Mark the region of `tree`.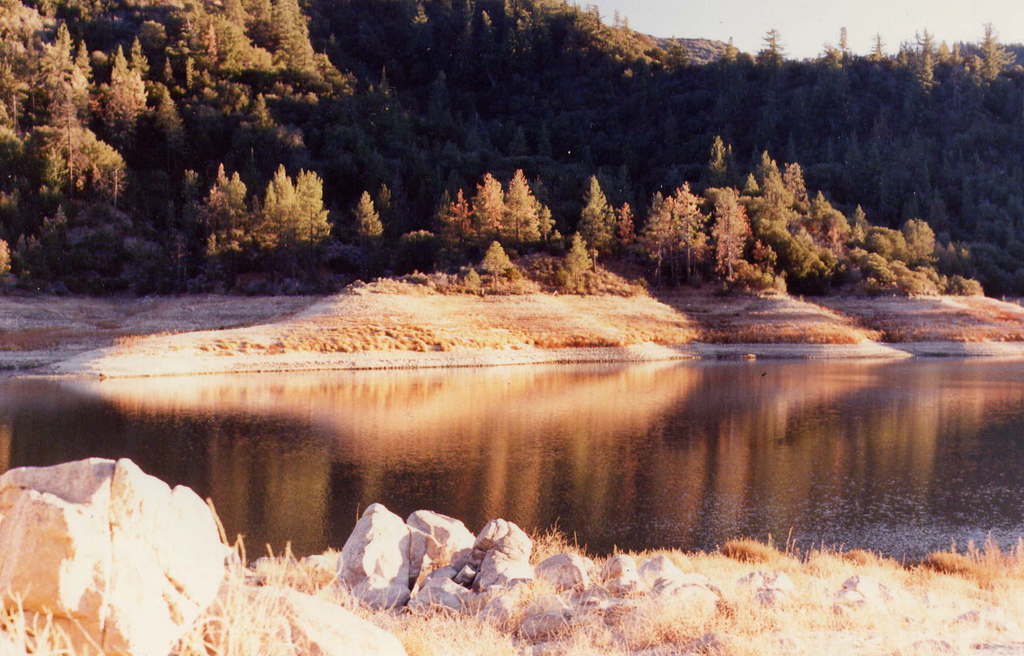
Region: (x1=33, y1=18, x2=95, y2=195).
